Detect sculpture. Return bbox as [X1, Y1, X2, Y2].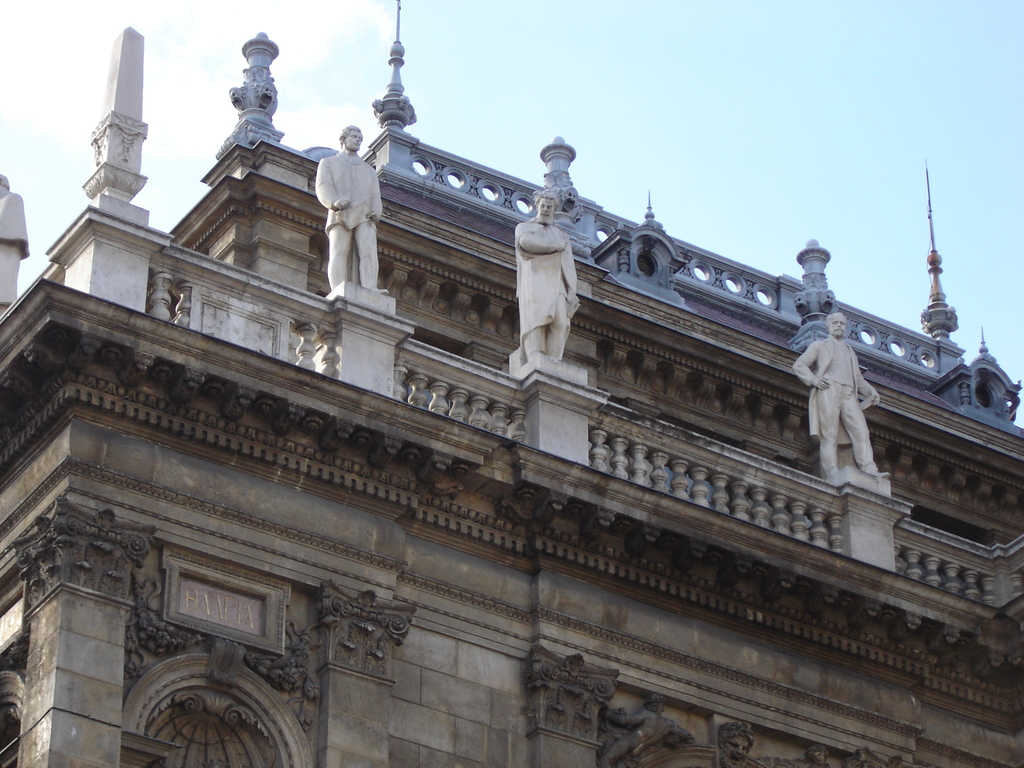
[790, 312, 889, 486].
